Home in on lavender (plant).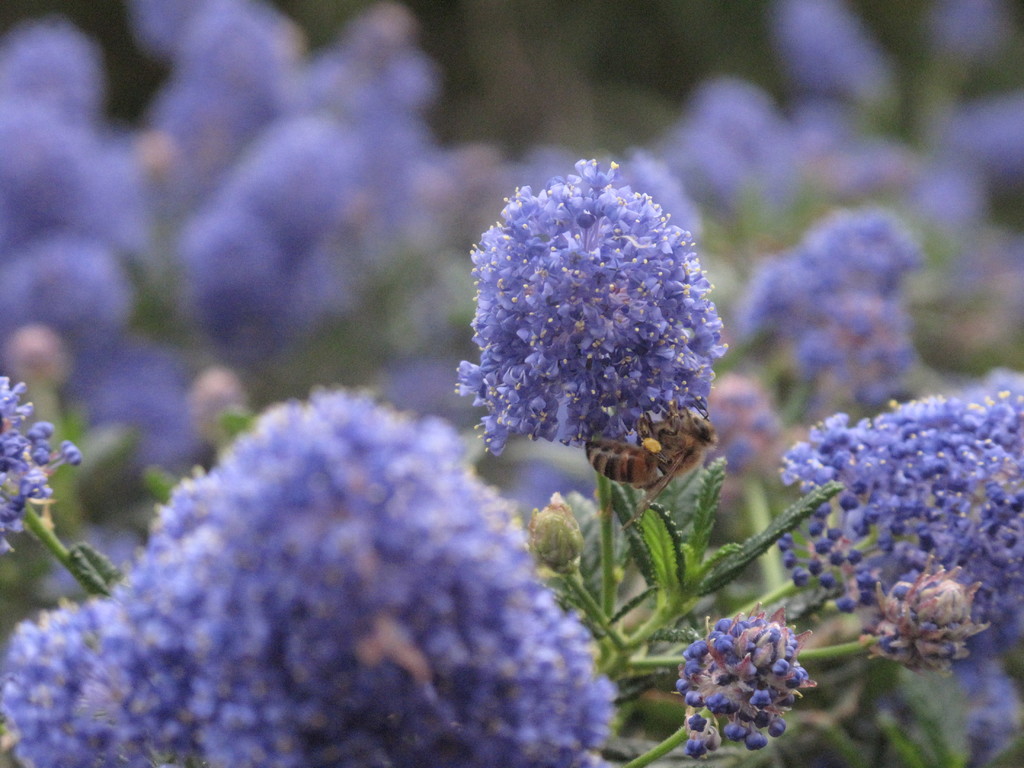
Homed in at 444:145:730:646.
